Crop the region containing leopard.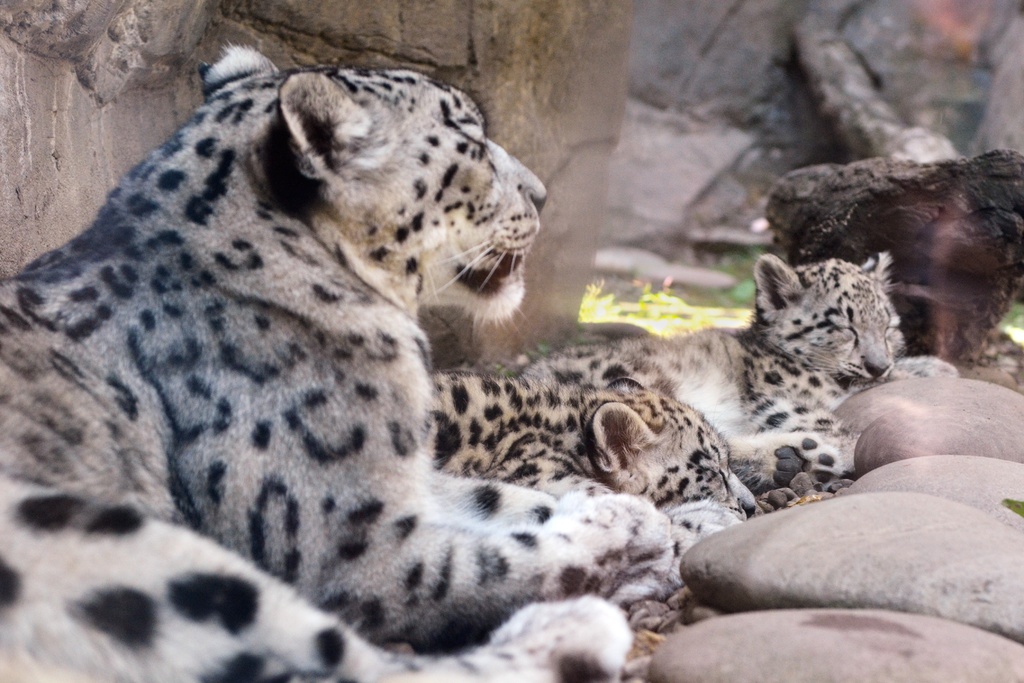
Crop region: bbox=(428, 373, 753, 509).
